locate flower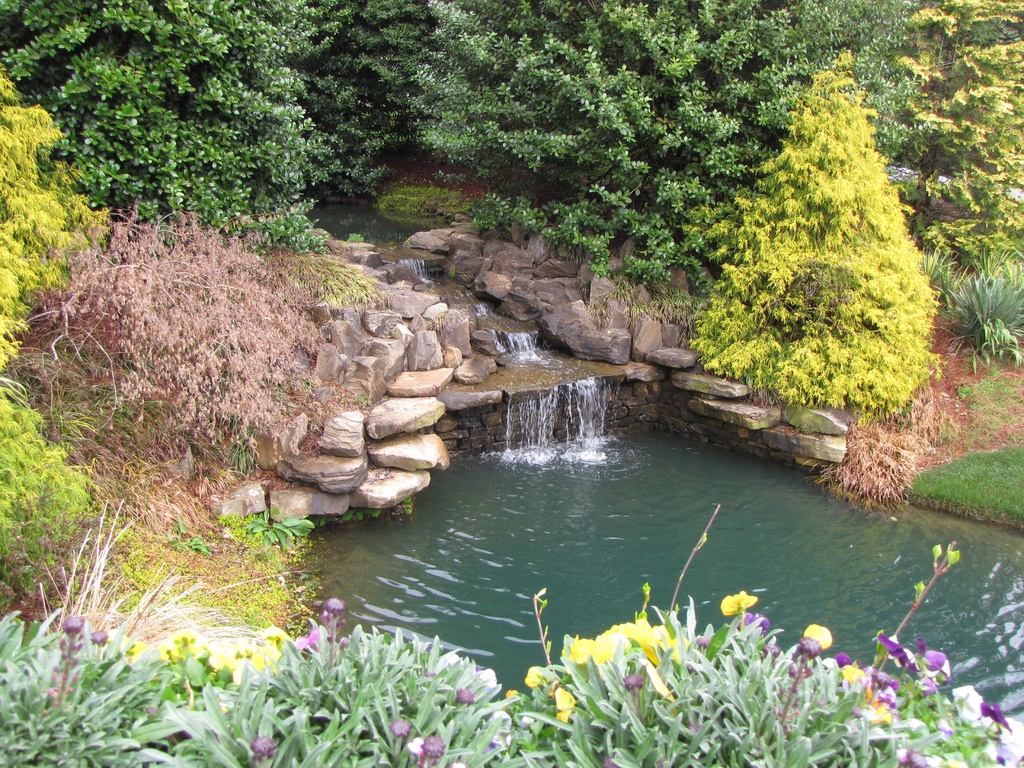
[305, 627, 319, 647]
